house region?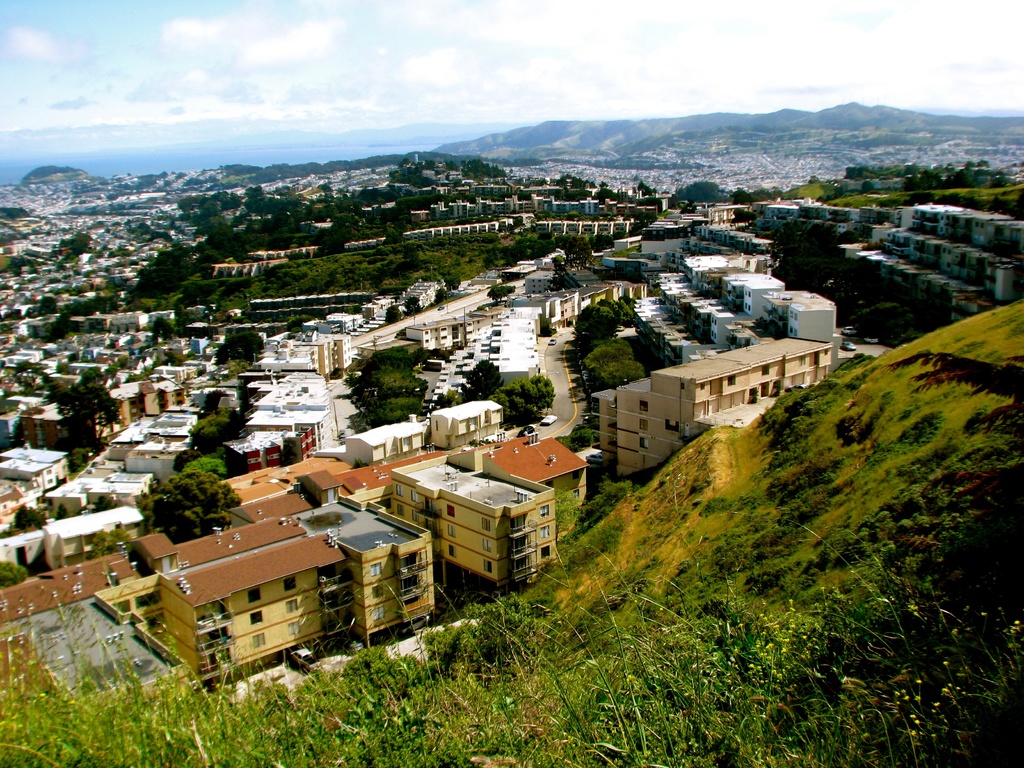
[x1=102, y1=235, x2=128, y2=250]
